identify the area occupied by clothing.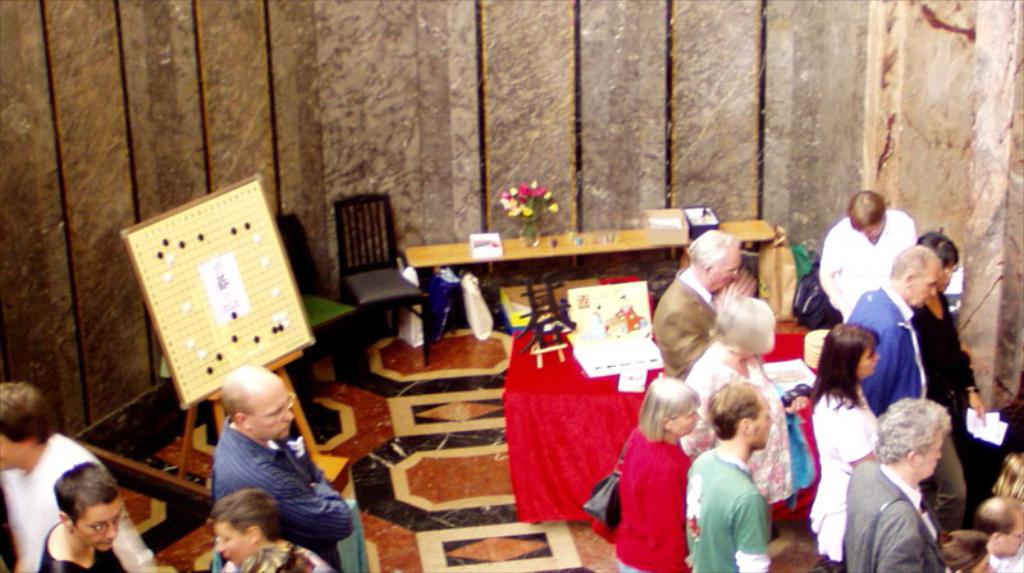
Area: [40, 521, 127, 572].
